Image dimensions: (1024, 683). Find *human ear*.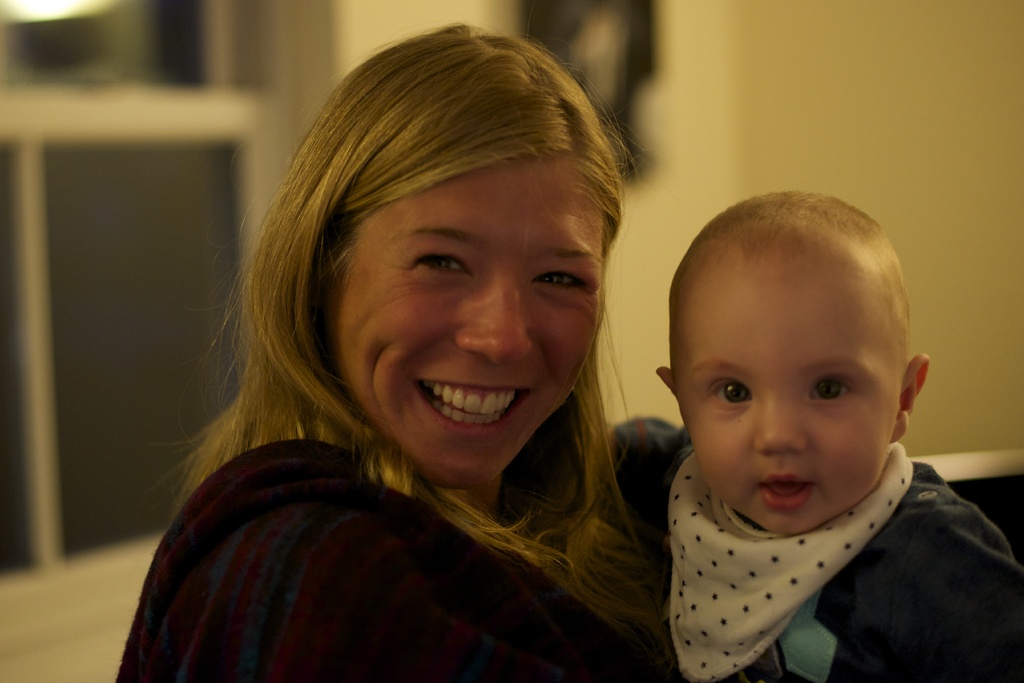
<box>891,356,929,440</box>.
